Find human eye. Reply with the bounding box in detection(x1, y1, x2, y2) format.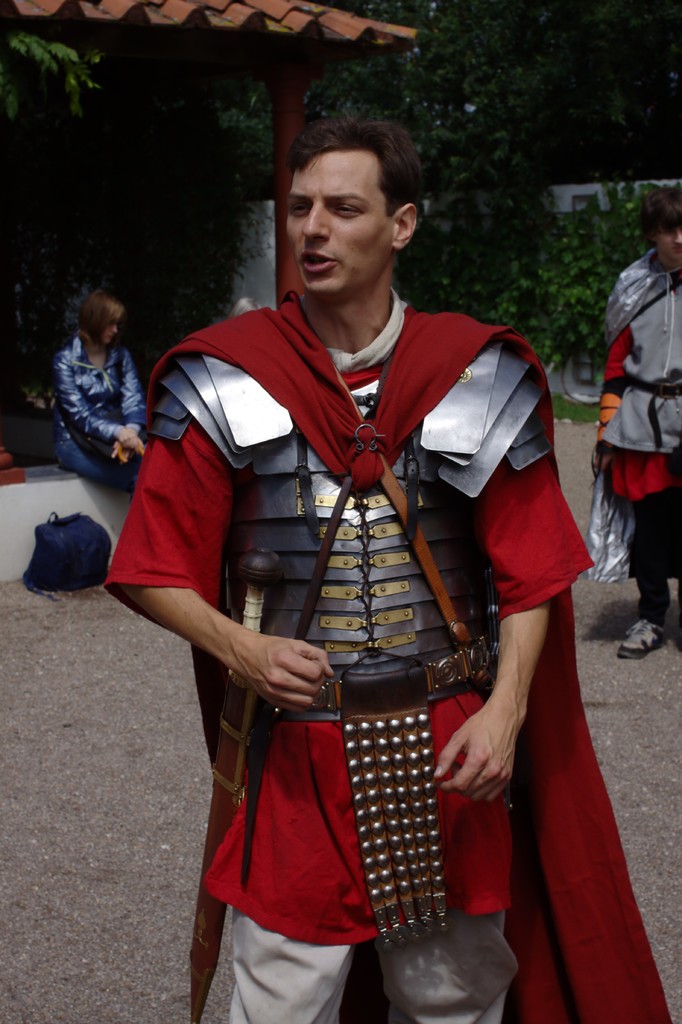
detection(329, 189, 371, 220).
